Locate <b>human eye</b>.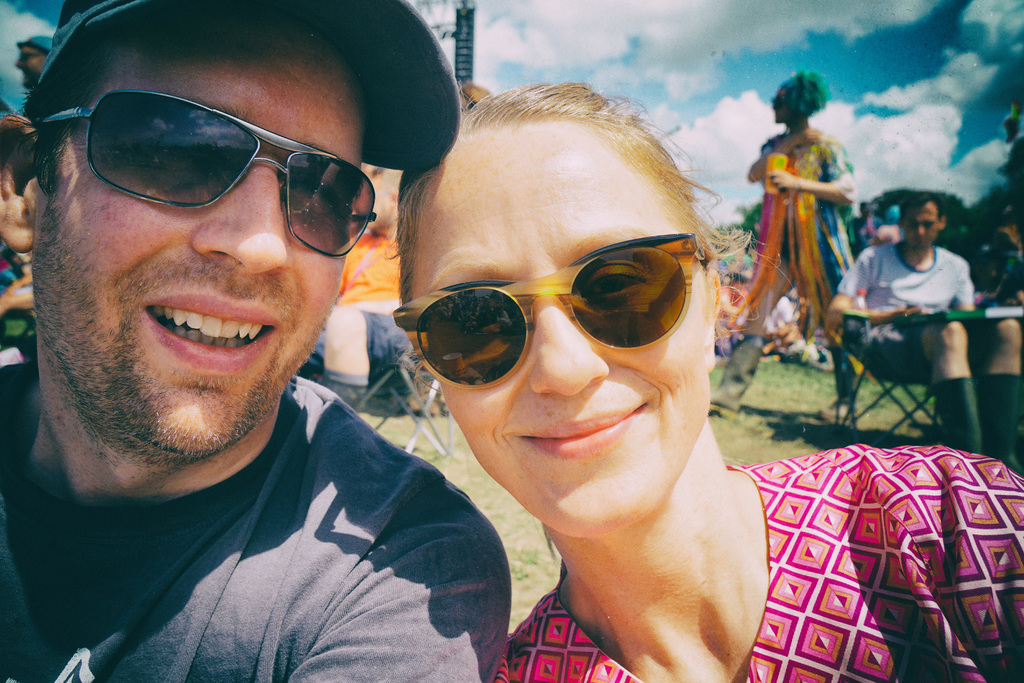
Bounding box: x1=286 y1=164 x2=355 y2=222.
